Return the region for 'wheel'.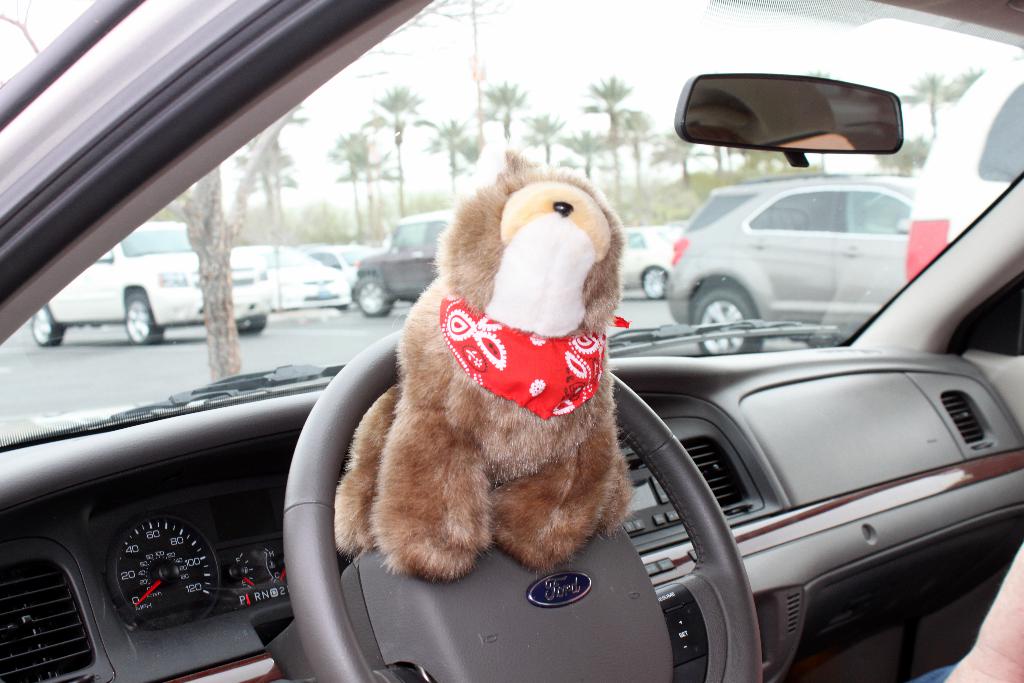
select_region(633, 270, 671, 299).
